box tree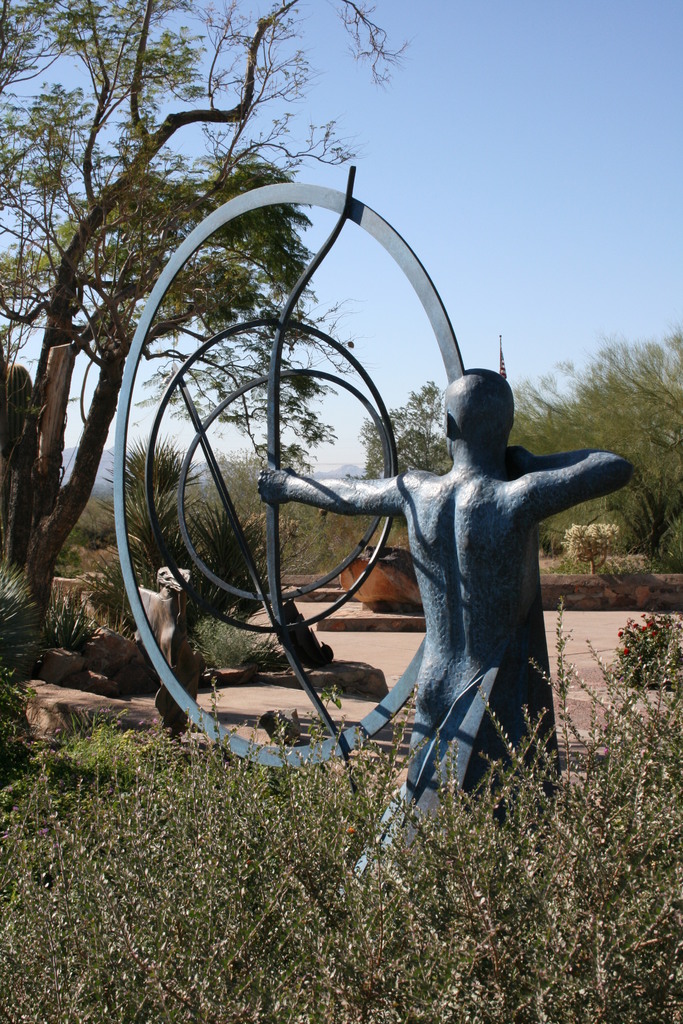
[left=0, top=0, right=405, bottom=674]
